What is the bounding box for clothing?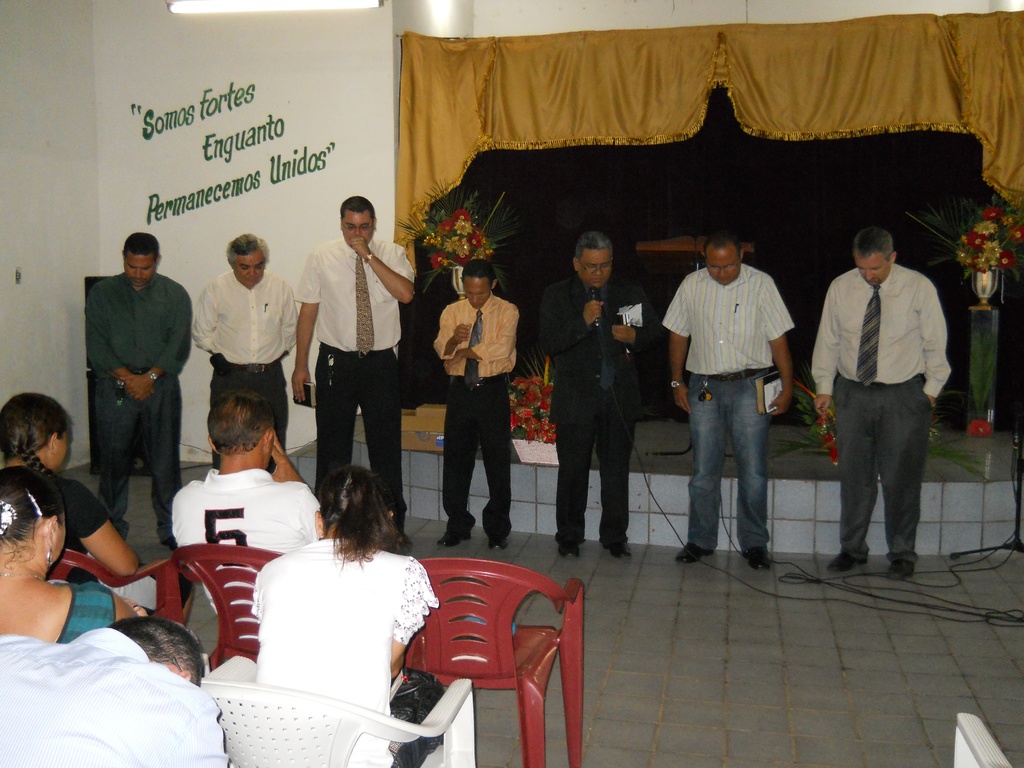
<region>428, 297, 523, 540</region>.
